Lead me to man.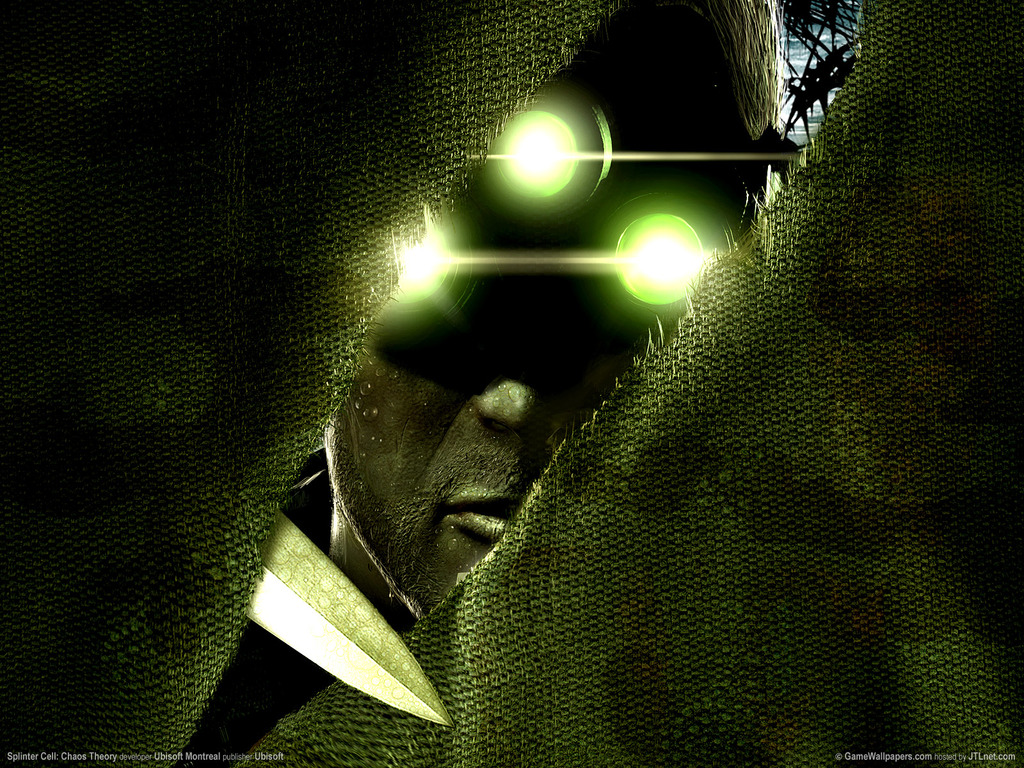
Lead to 313,0,792,641.
